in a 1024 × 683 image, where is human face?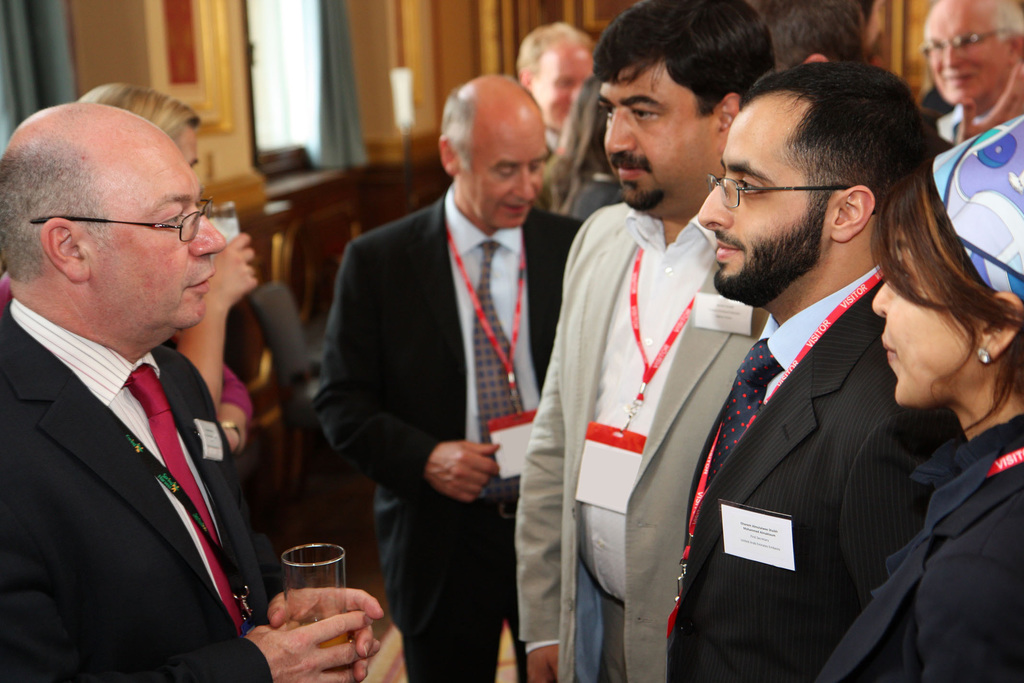
x1=598, y1=63, x2=706, y2=210.
